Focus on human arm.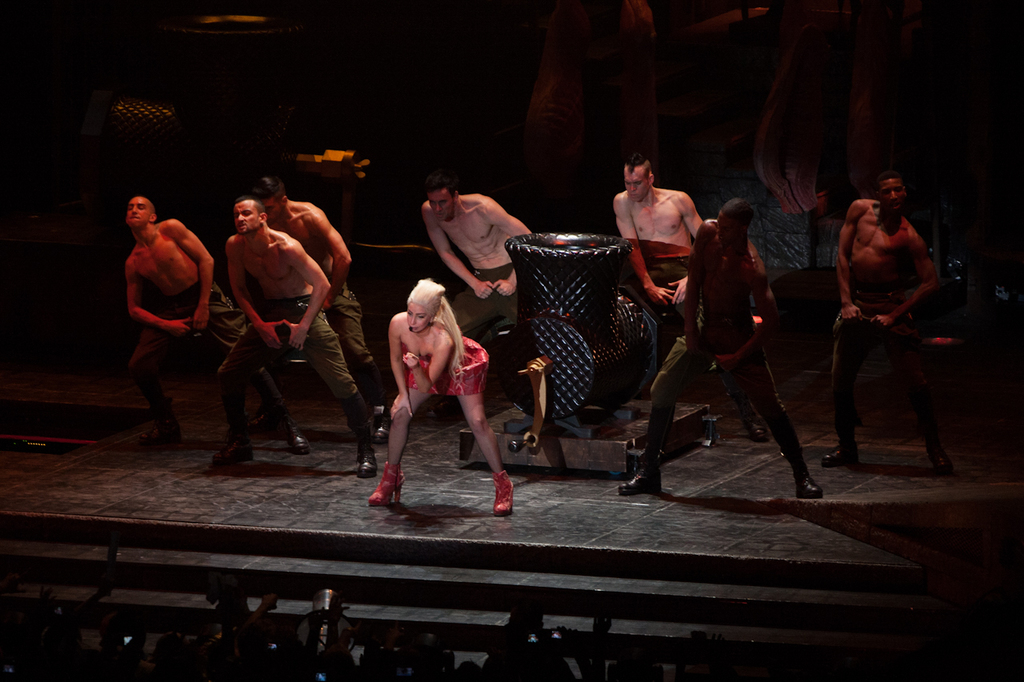
Focused at detection(827, 199, 874, 321).
